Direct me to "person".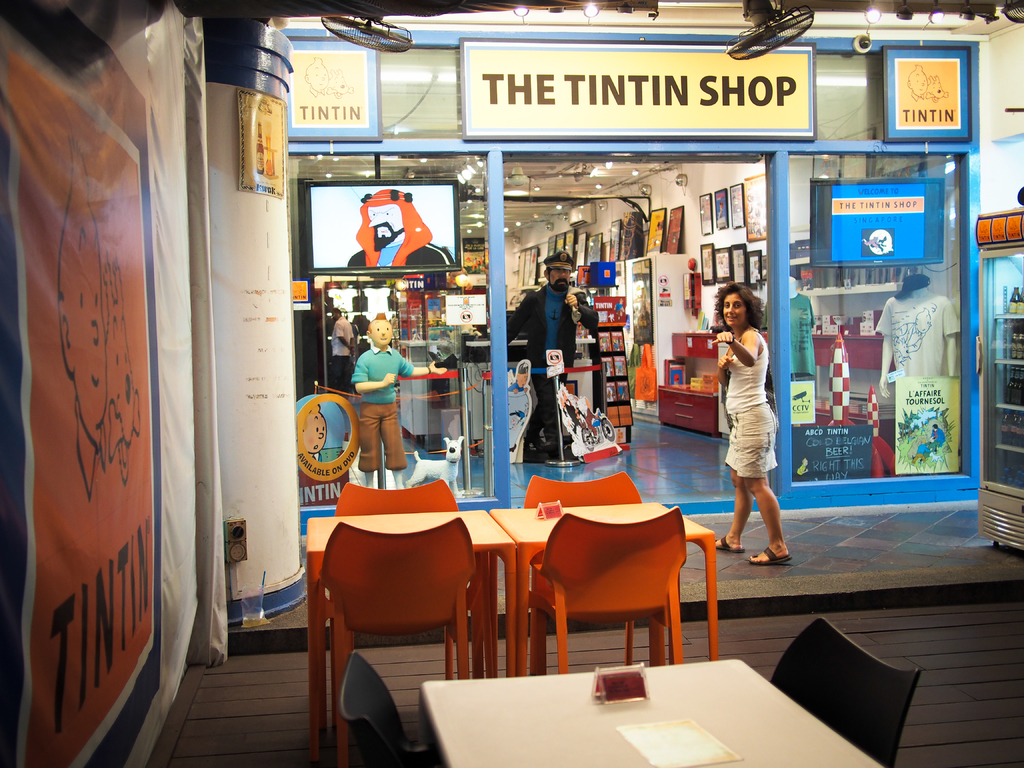
Direction: crop(706, 279, 799, 568).
